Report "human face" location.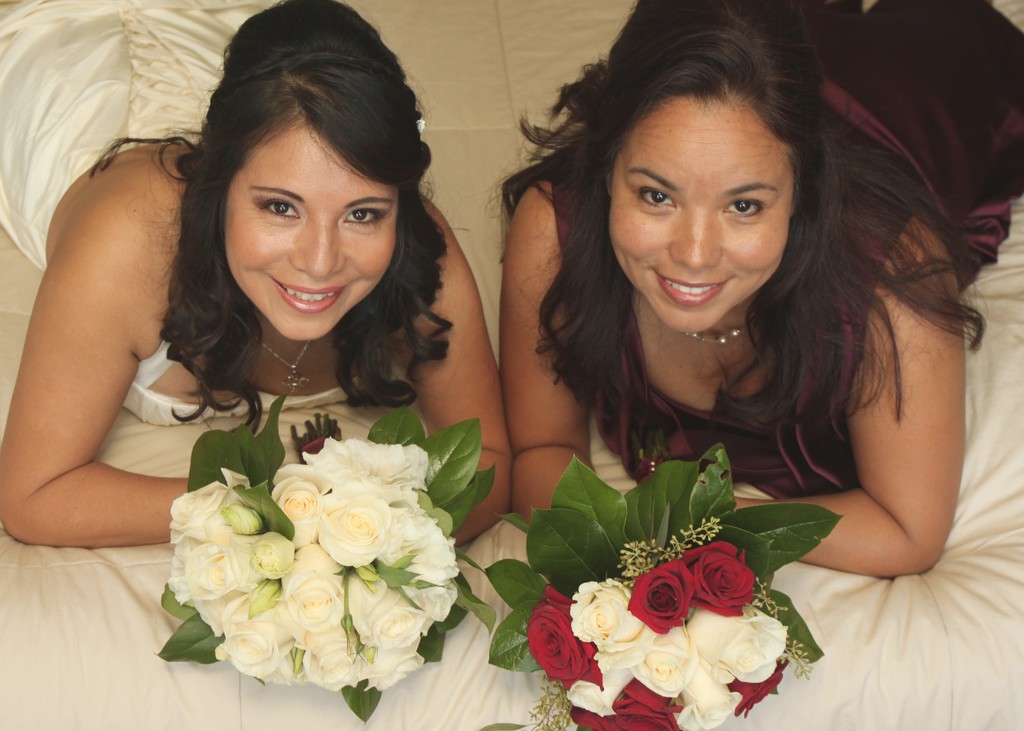
Report: <bbox>223, 120, 401, 343</bbox>.
